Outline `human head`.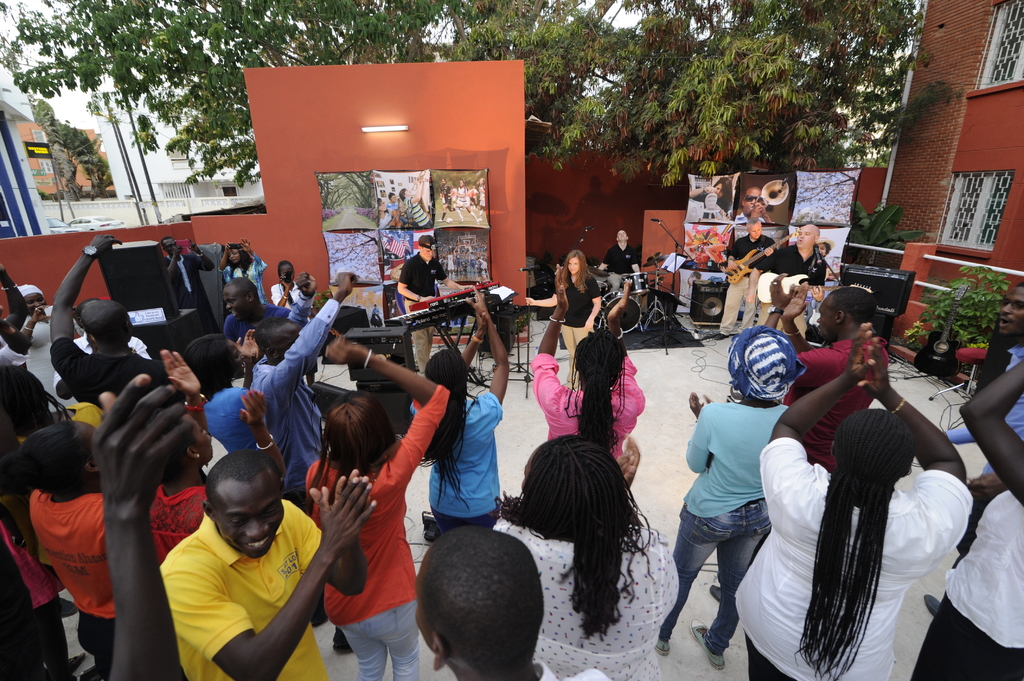
Outline: select_region(403, 536, 556, 669).
